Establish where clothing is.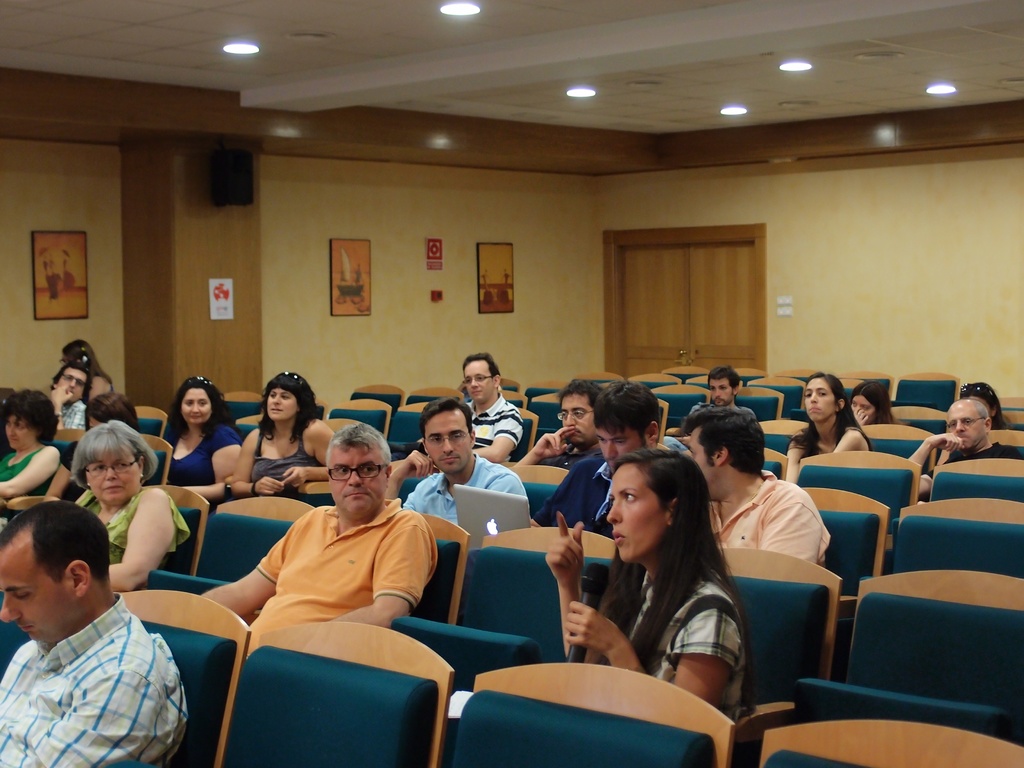
Established at (x1=87, y1=482, x2=191, y2=566).
